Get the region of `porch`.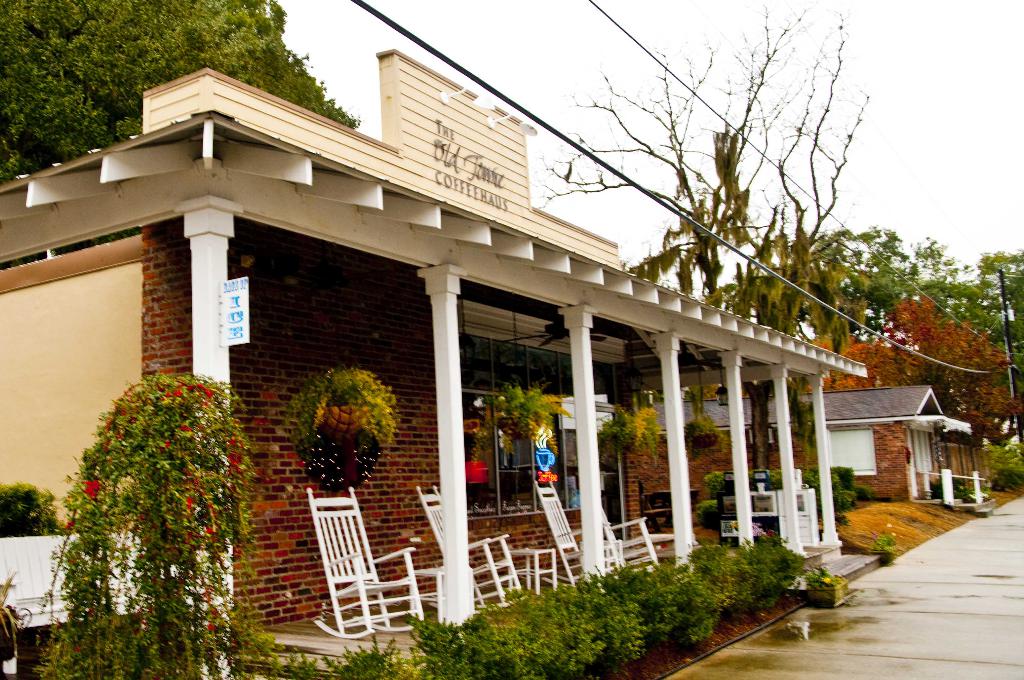
crop(248, 544, 879, 670).
